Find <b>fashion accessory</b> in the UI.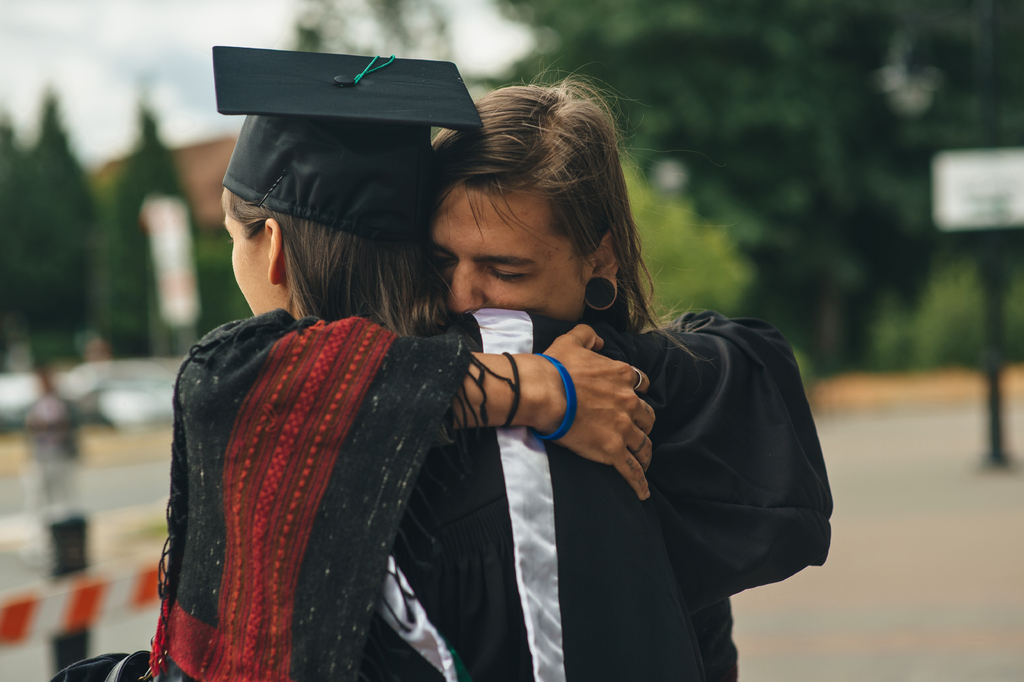
UI element at [x1=525, y1=353, x2=578, y2=445].
